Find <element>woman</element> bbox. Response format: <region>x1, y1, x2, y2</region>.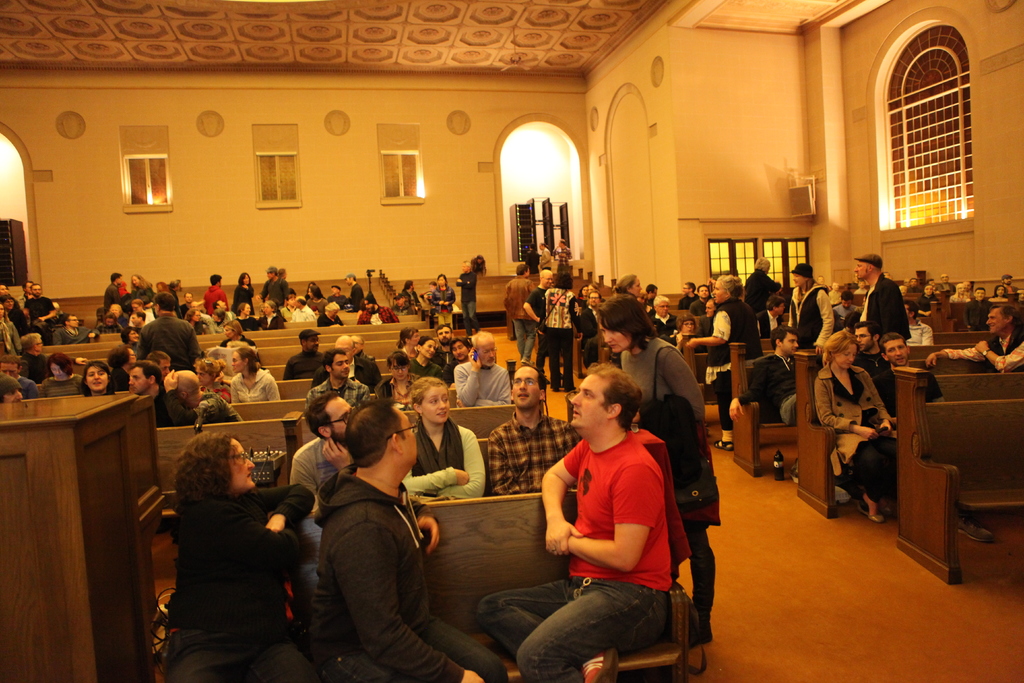
<region>428, 272, 458, 336</region>.
